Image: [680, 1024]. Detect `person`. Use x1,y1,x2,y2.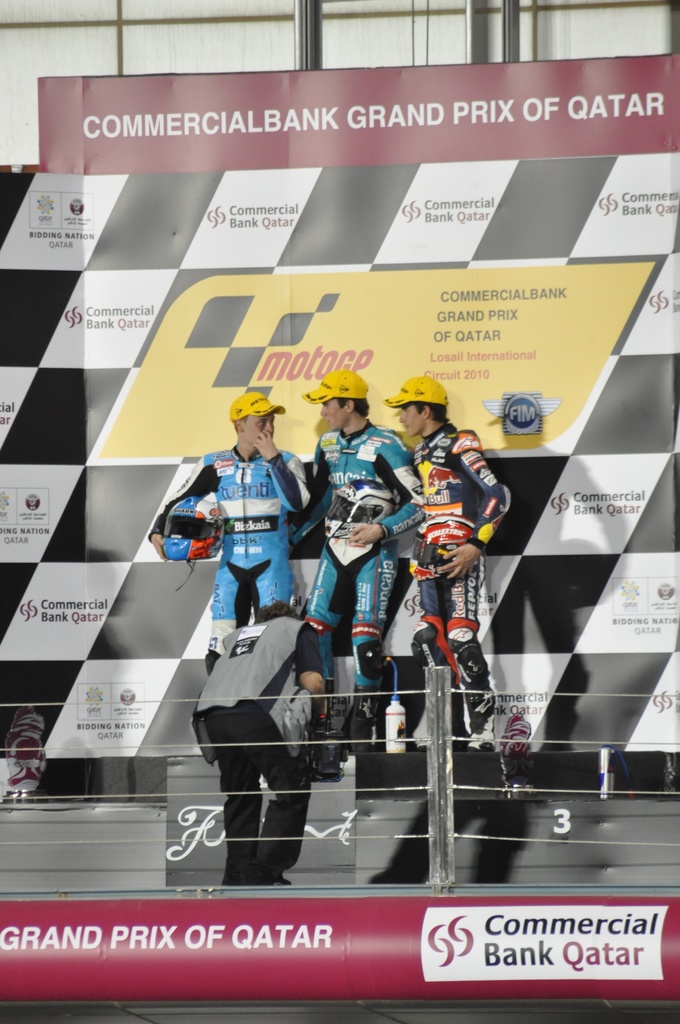
148,392,311,677.
